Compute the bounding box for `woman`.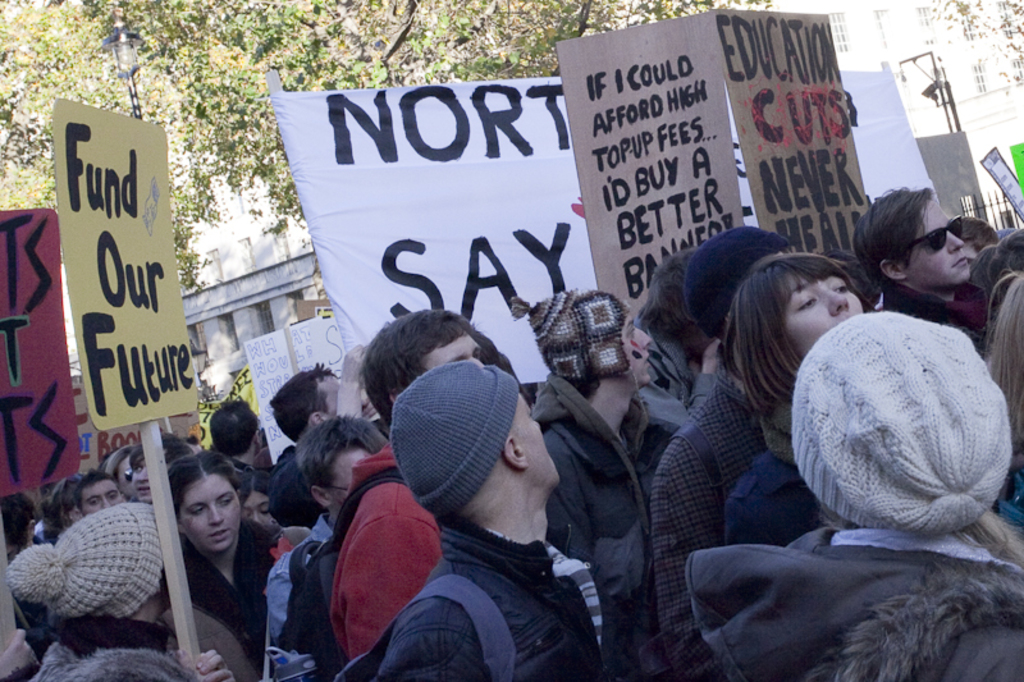
select_region(690, 311, 1023, 681).
